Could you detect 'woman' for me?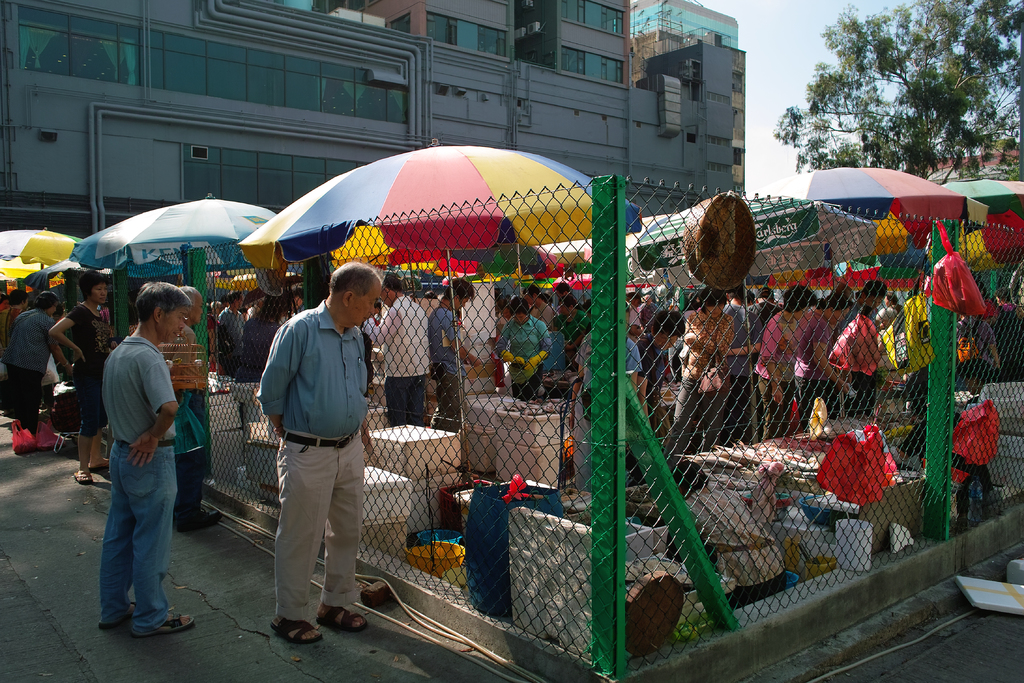
Detection result: 4,284,80,445.
